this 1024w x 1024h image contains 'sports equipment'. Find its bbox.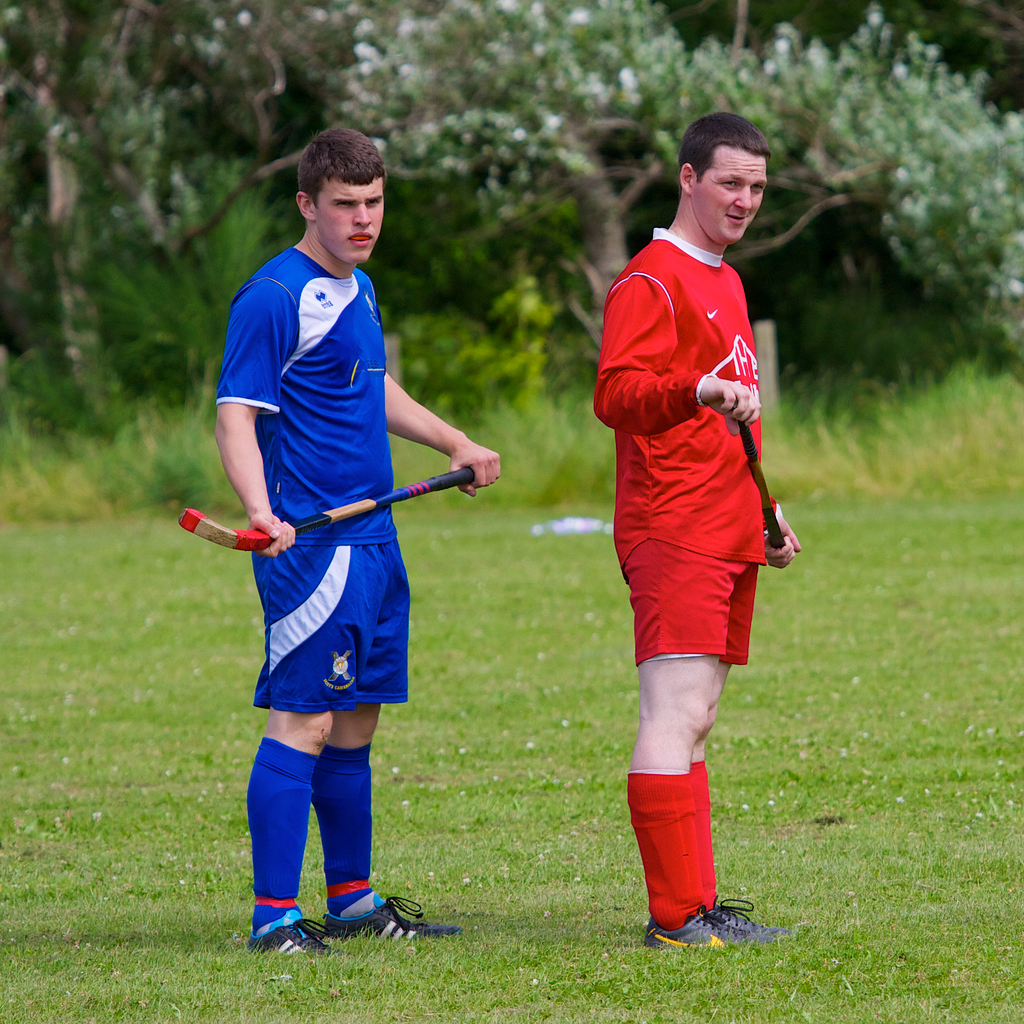
[left=173, top=461, right=474, bottom=550].
